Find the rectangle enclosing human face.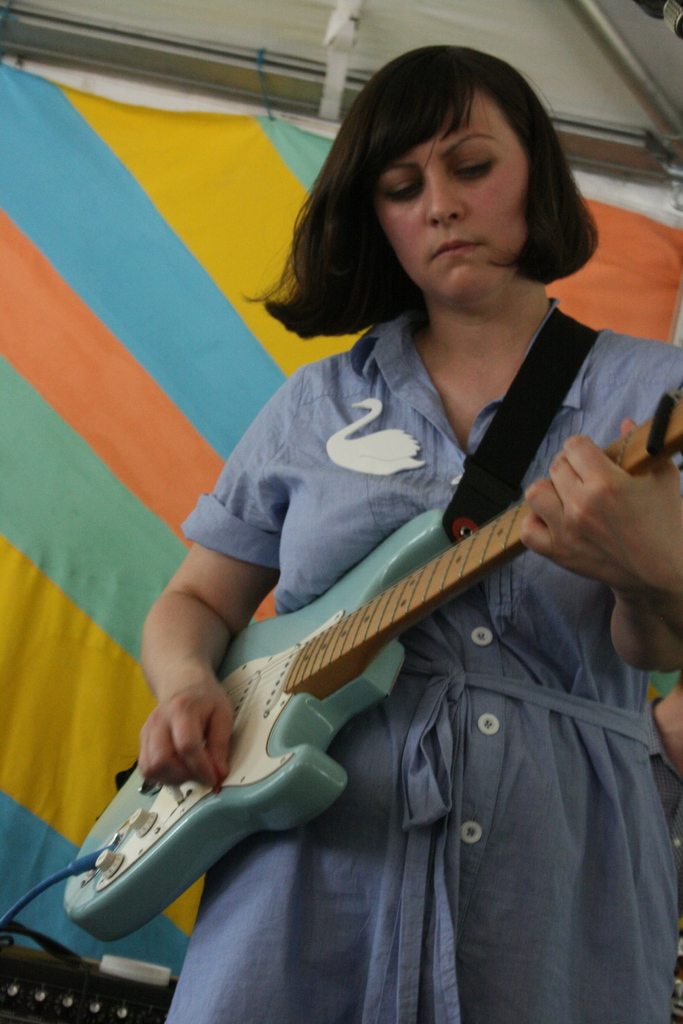
367, 83, 528, 305.
